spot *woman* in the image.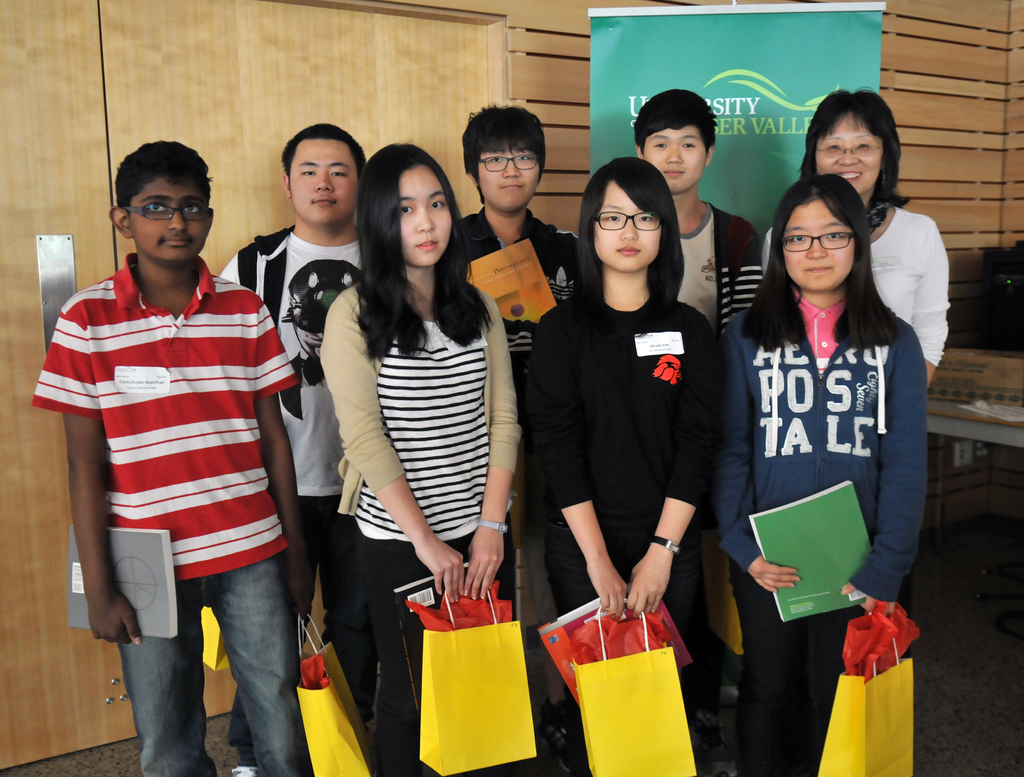
*woman* found at {"left": 531, "top": 143, "right": 723, "bottom": 707}.
